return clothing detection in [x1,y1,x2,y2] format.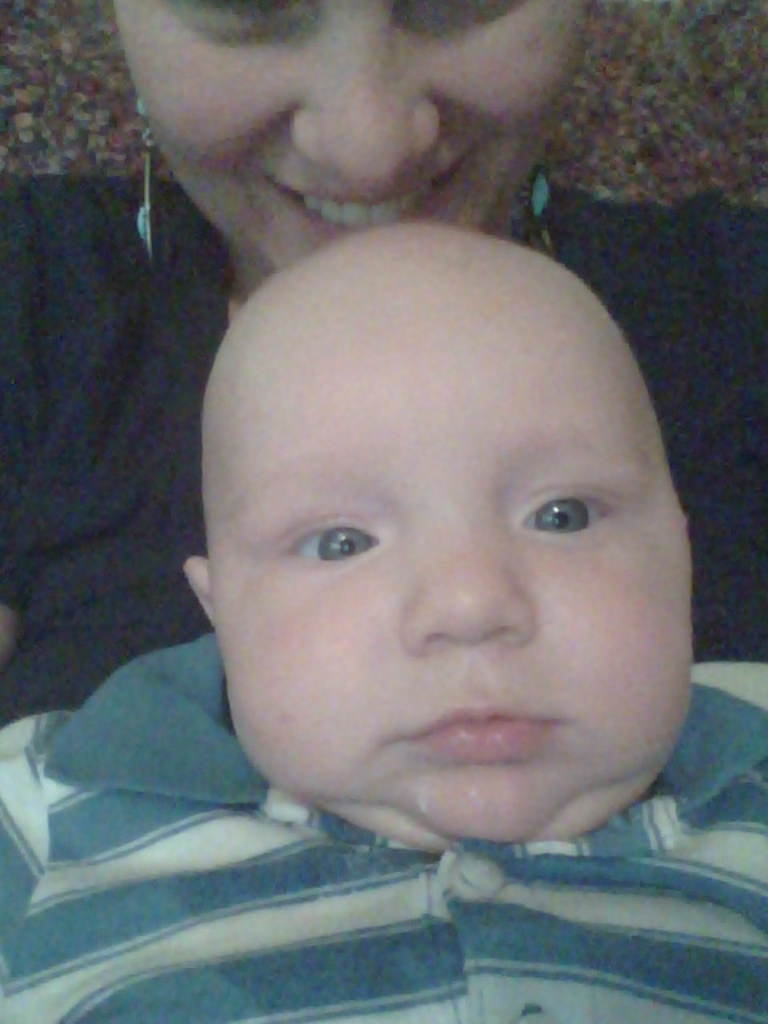
[0,174,766,725].
